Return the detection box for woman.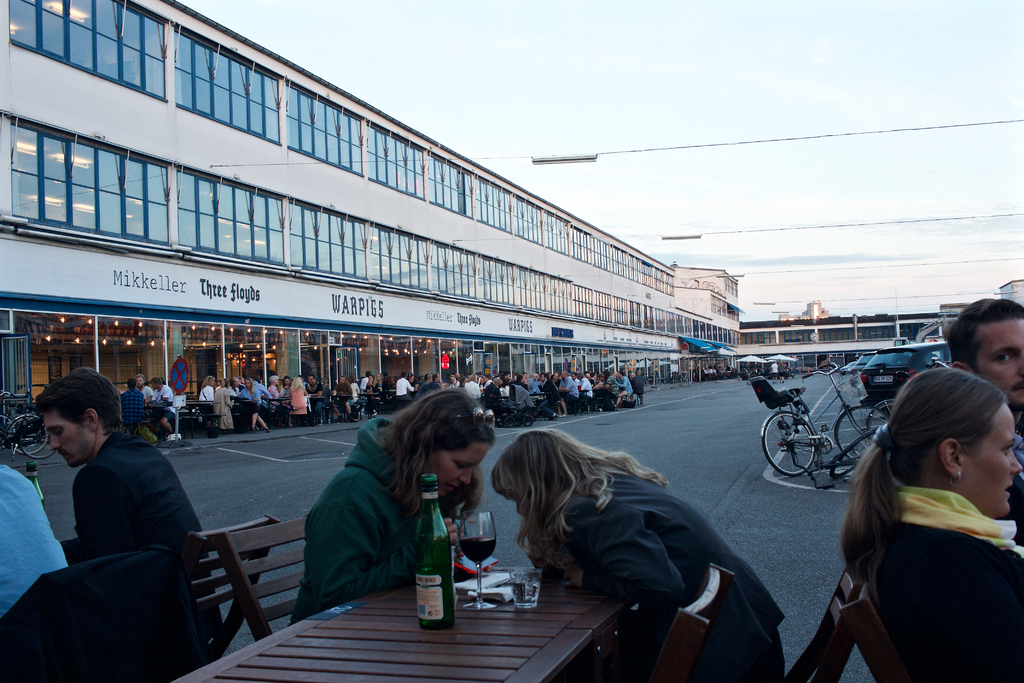
locate(348, 375, 367, 413).
